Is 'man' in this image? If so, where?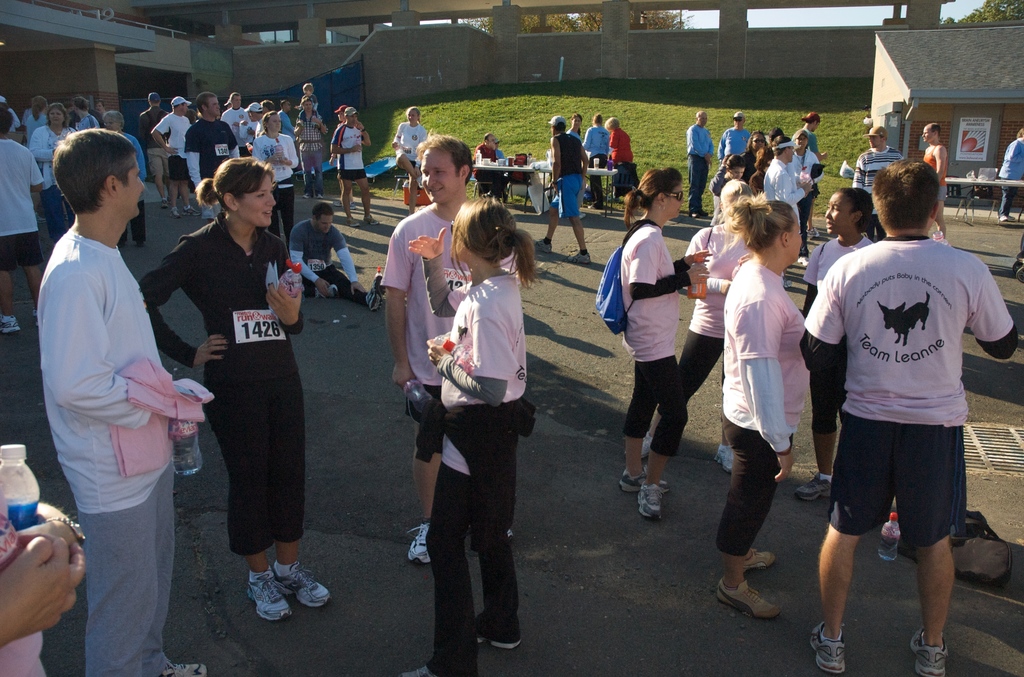
Yes, at {"left": 472, "top": 138, "right": 502, "bottom": 204}.
